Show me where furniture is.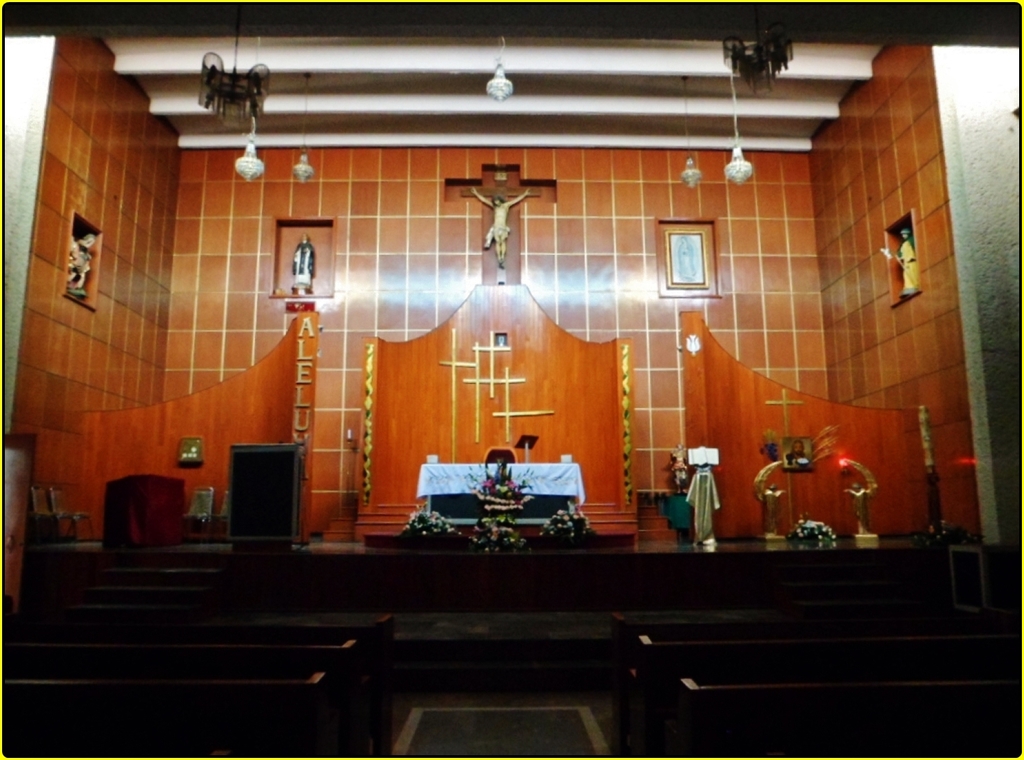
furniture is at (x1=611, y1=607, x2=1023, y2=709).
